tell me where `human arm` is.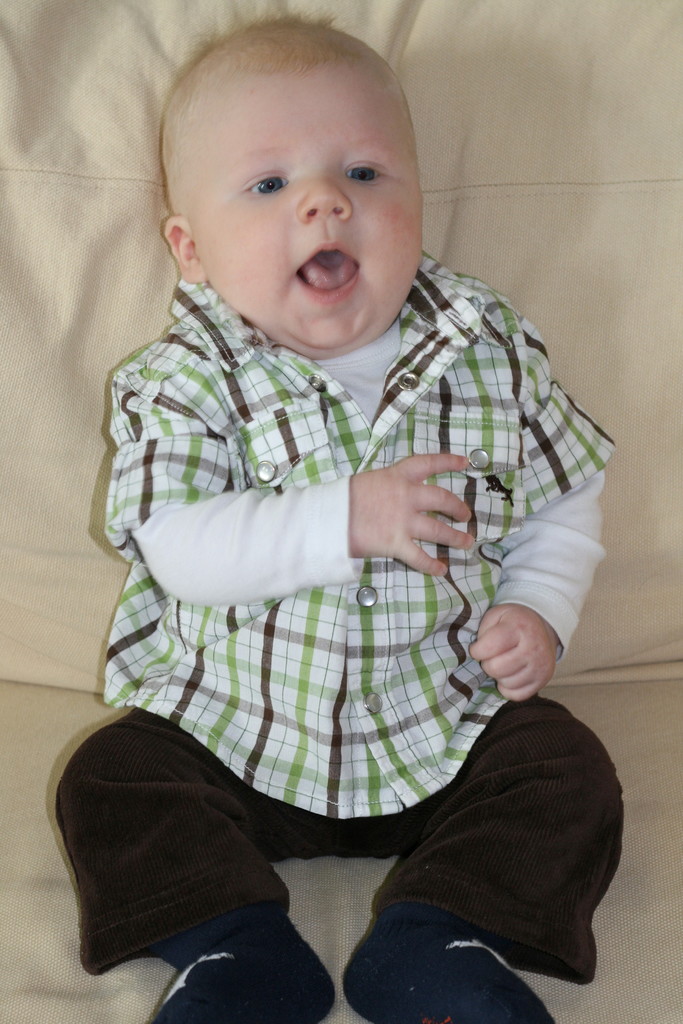
`human arm` is at pyautogui.locateOnScreen(111, 362, 466, 596).
